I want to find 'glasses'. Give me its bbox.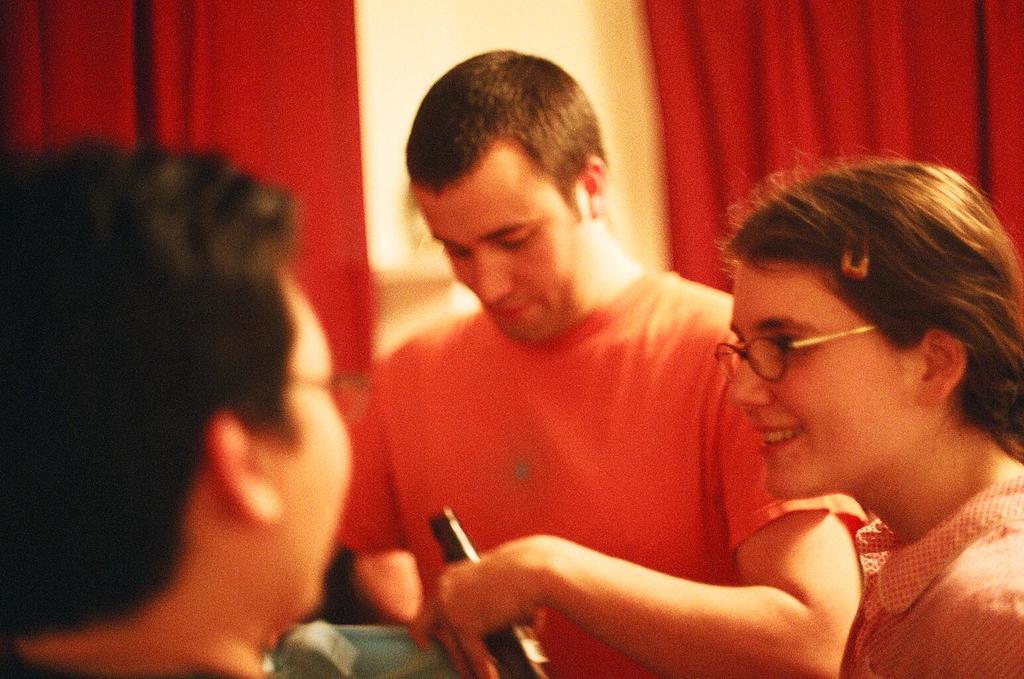
<bbox>283, 375, 371, 428</bbox>.
